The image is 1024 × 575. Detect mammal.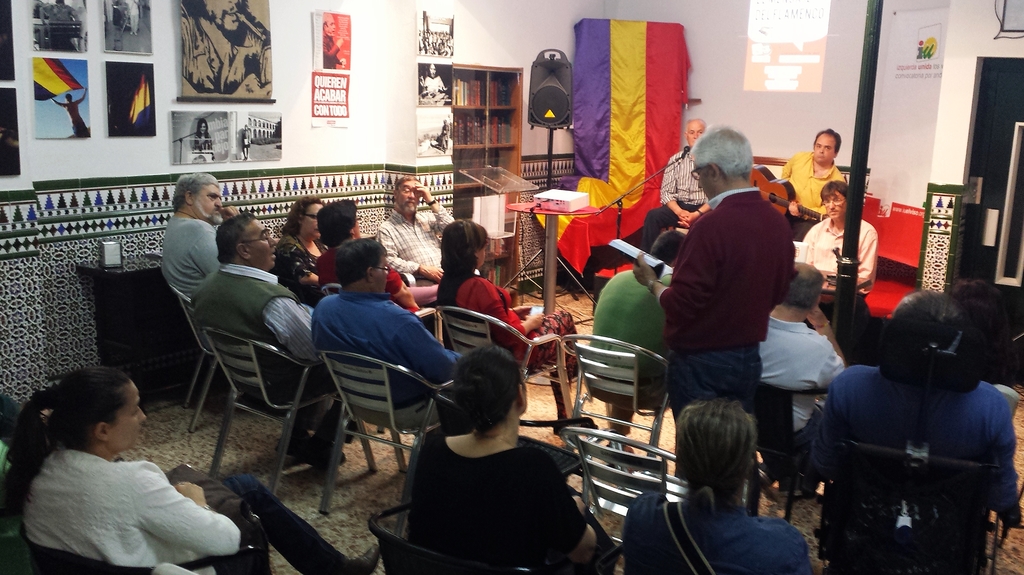
Detection: 417/60/450/102.
